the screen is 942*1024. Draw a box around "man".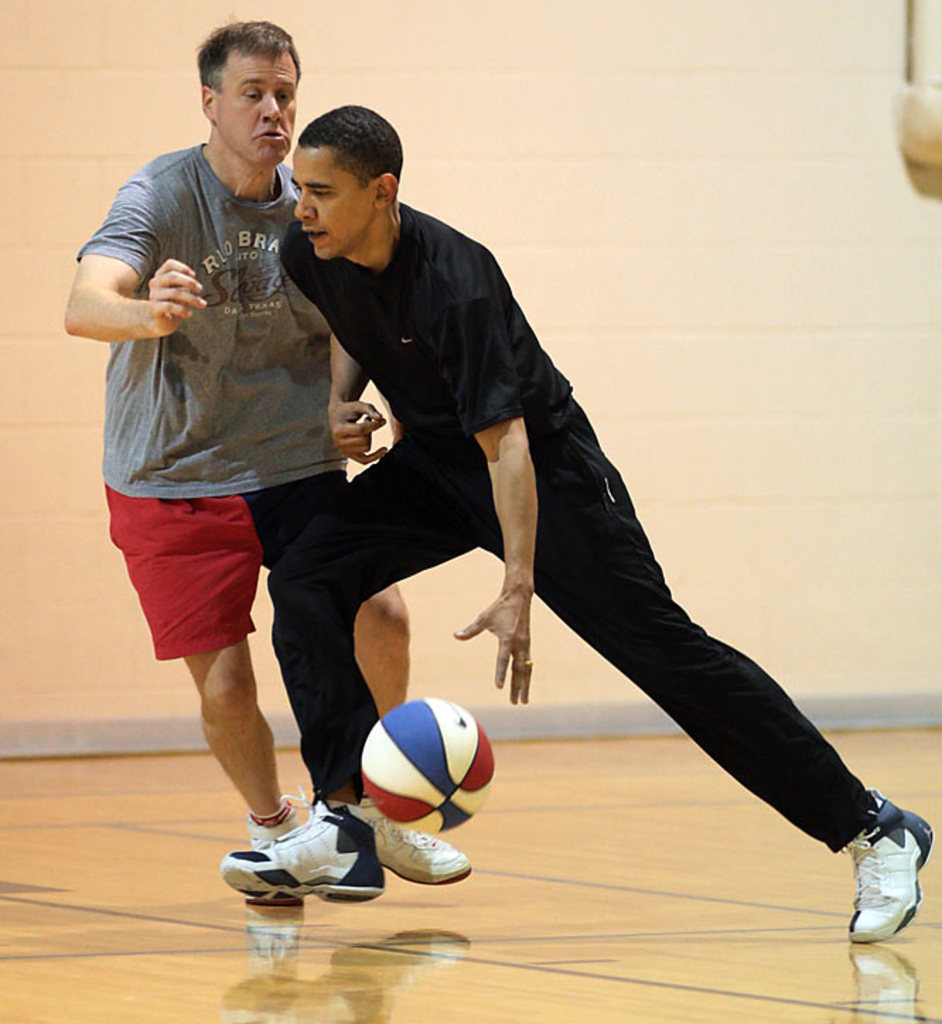
[left=61, top=17, right=471, bottom=909].
